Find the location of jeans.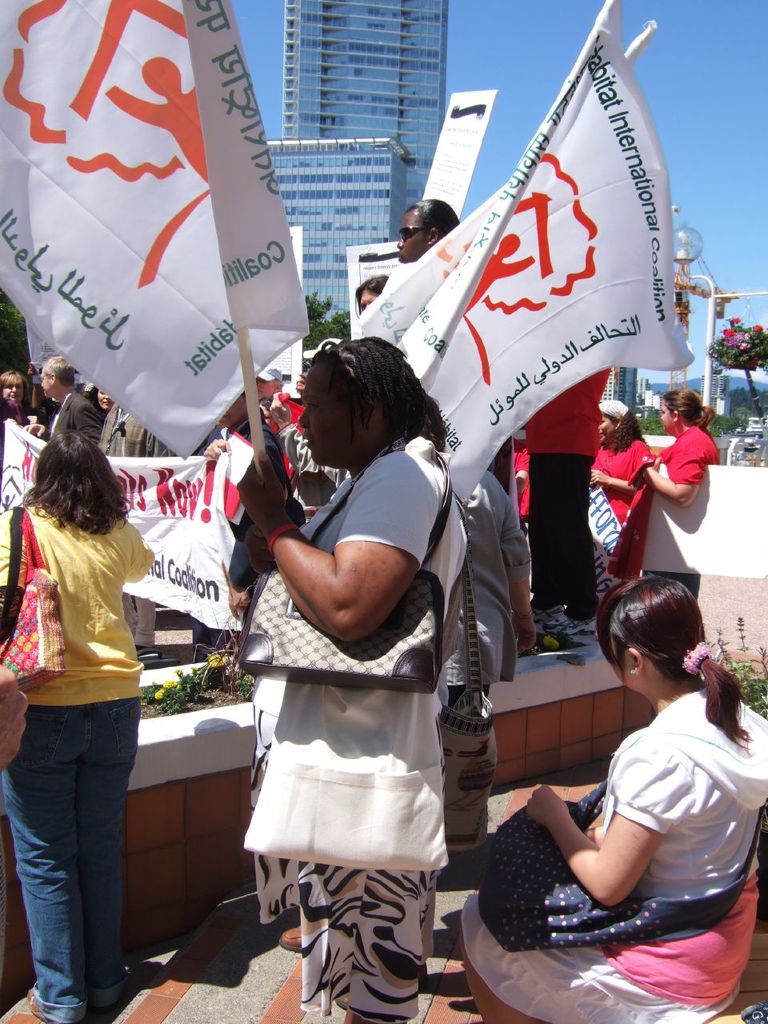
Location: [left=637, top=565, right=702, bottom=602].
